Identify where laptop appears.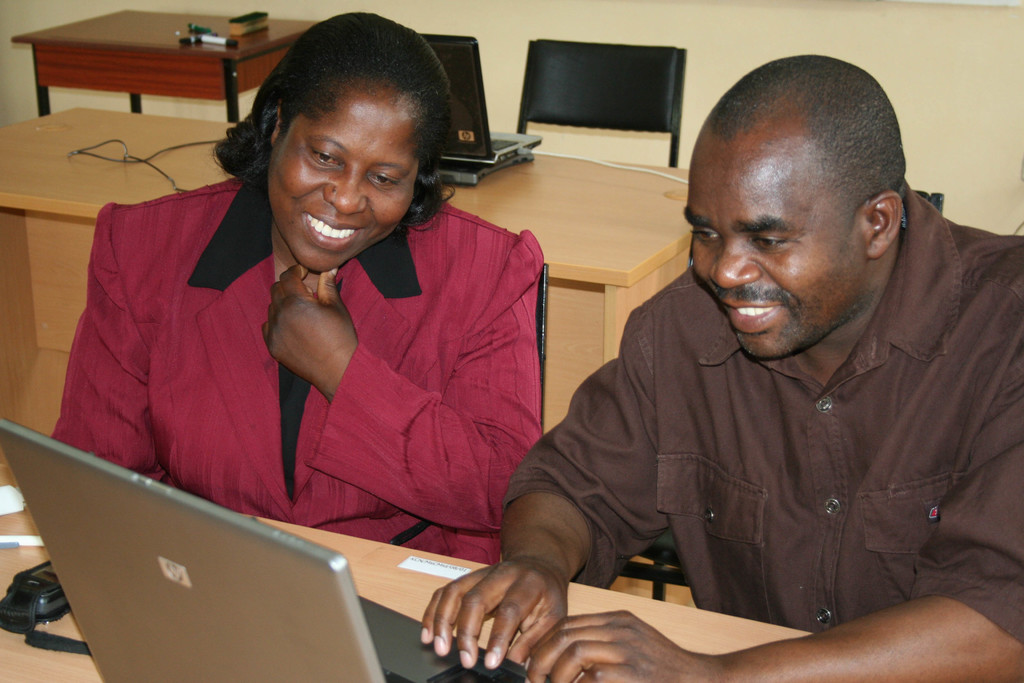
Appears at [left=0, top=413, right=533, bottom=682].
